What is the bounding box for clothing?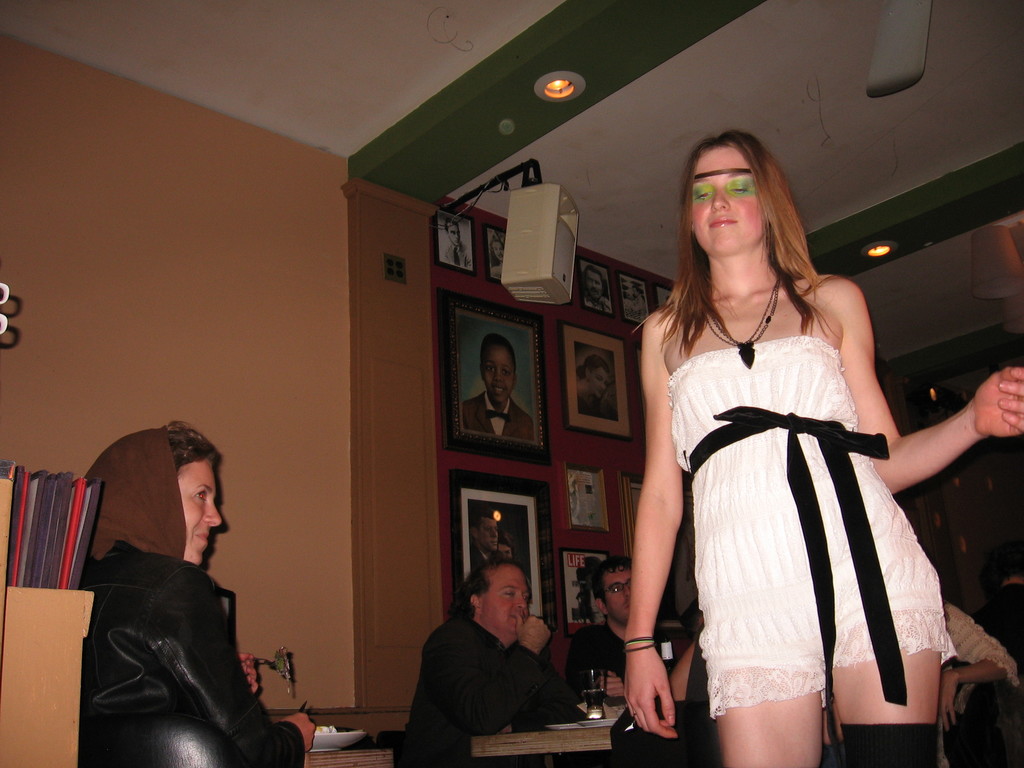
pyautogui.locateOnScreen(392, 618, 578, 767).
